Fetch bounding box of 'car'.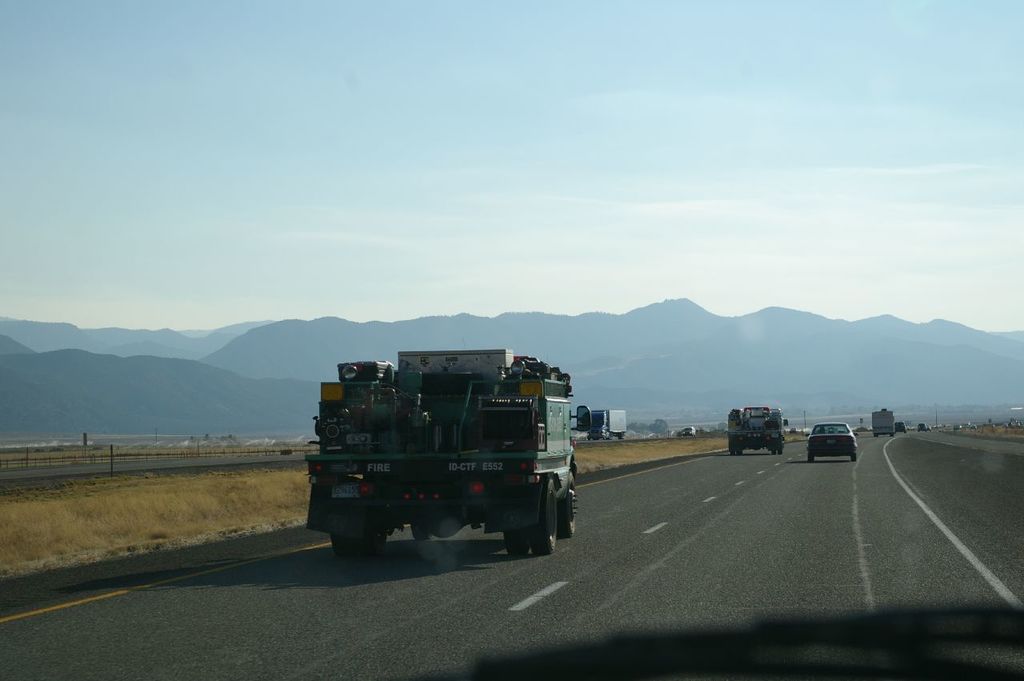
Bbox: BBox(0, 0, 1023, 680).
